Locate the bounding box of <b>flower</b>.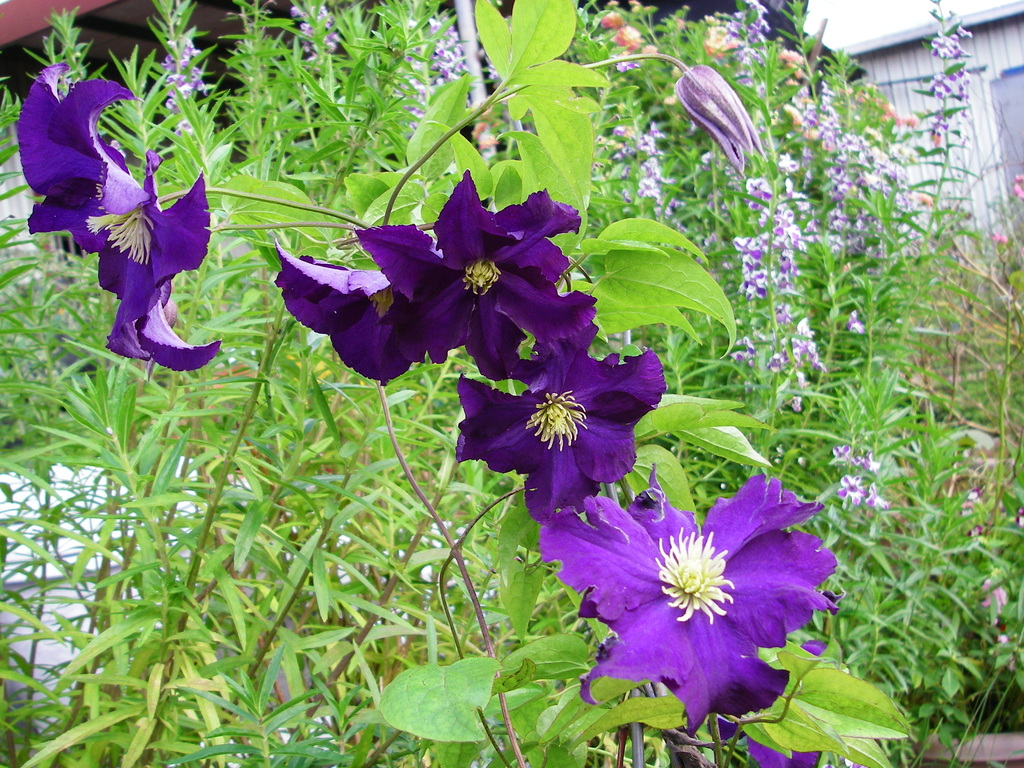
Bounding box: Rect(540, 448, 880, 726).
